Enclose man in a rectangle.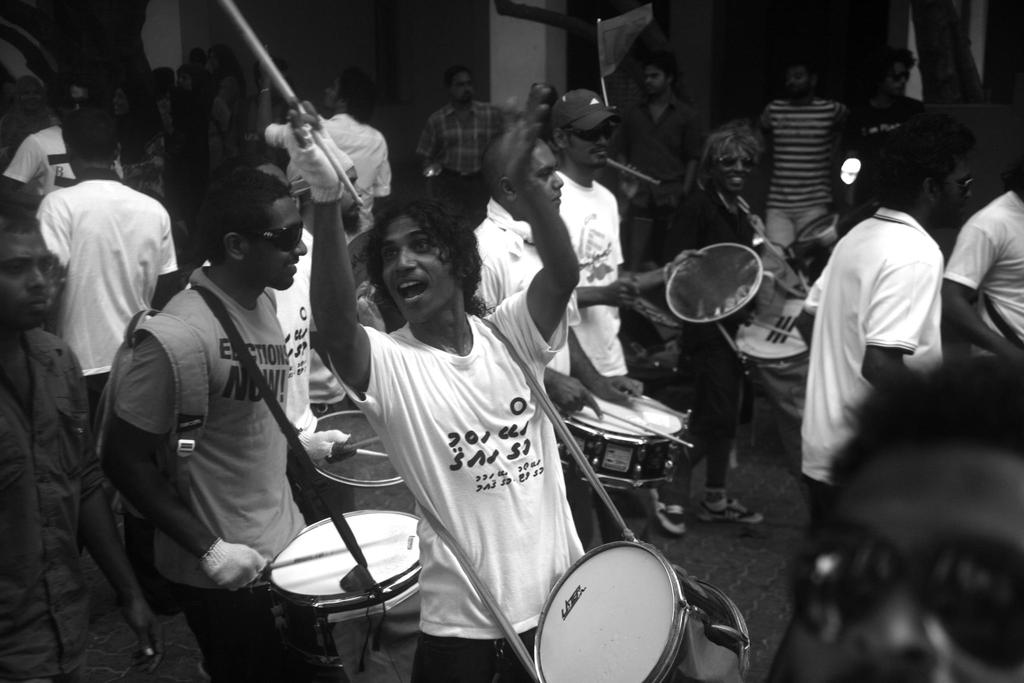
rect(461, 140, 641, 421).
